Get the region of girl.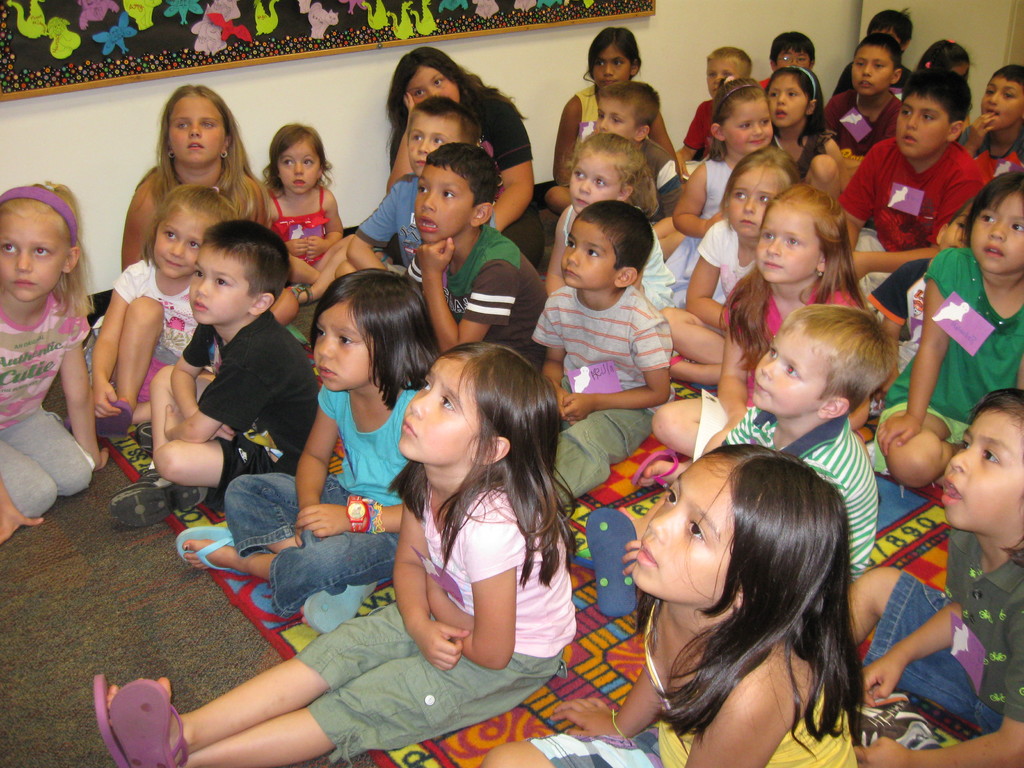
detection(176, 265, 439, 633).
